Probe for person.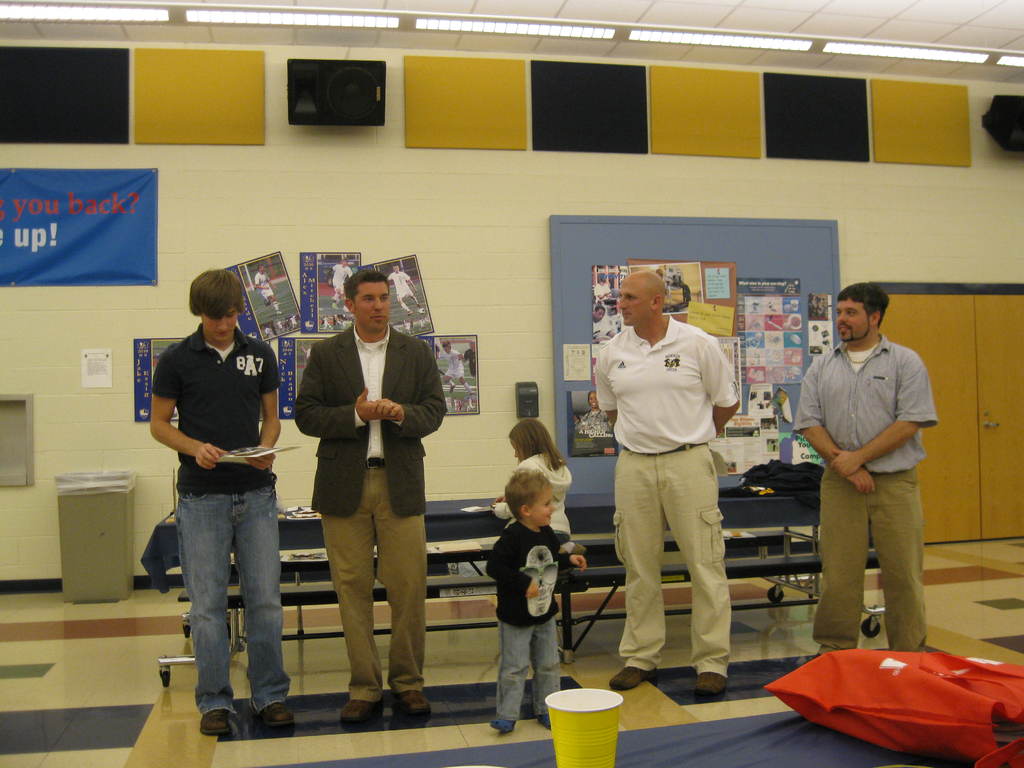
Probe result: 596 269 741 701.
